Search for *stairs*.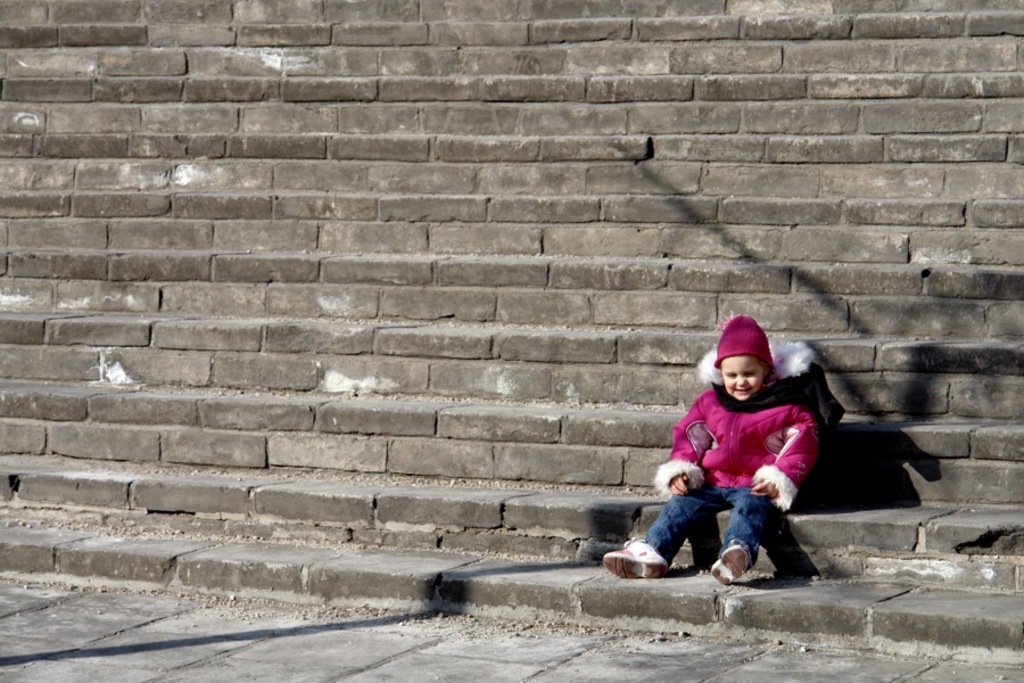
Found at region(0, 0, 1023, 656).
